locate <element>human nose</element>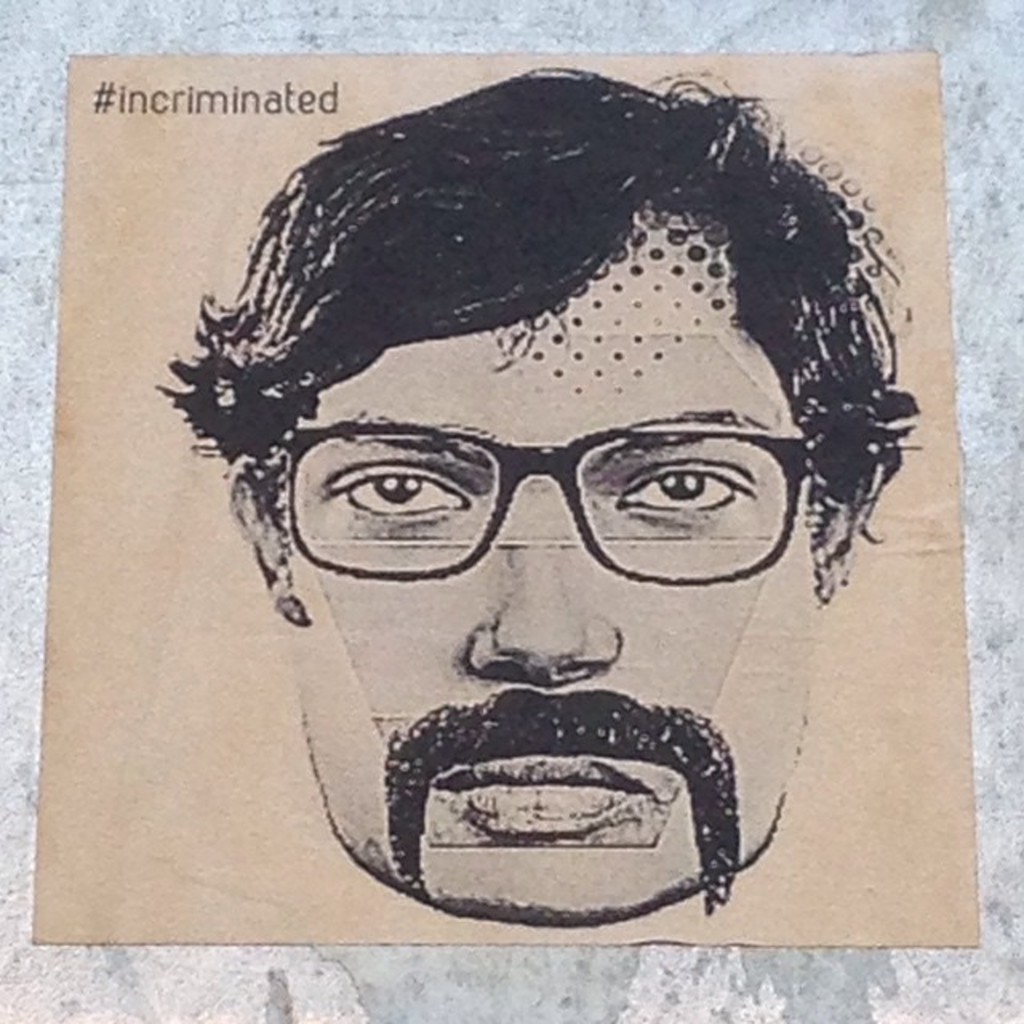
bbox=[461, 466, 622, 683]
